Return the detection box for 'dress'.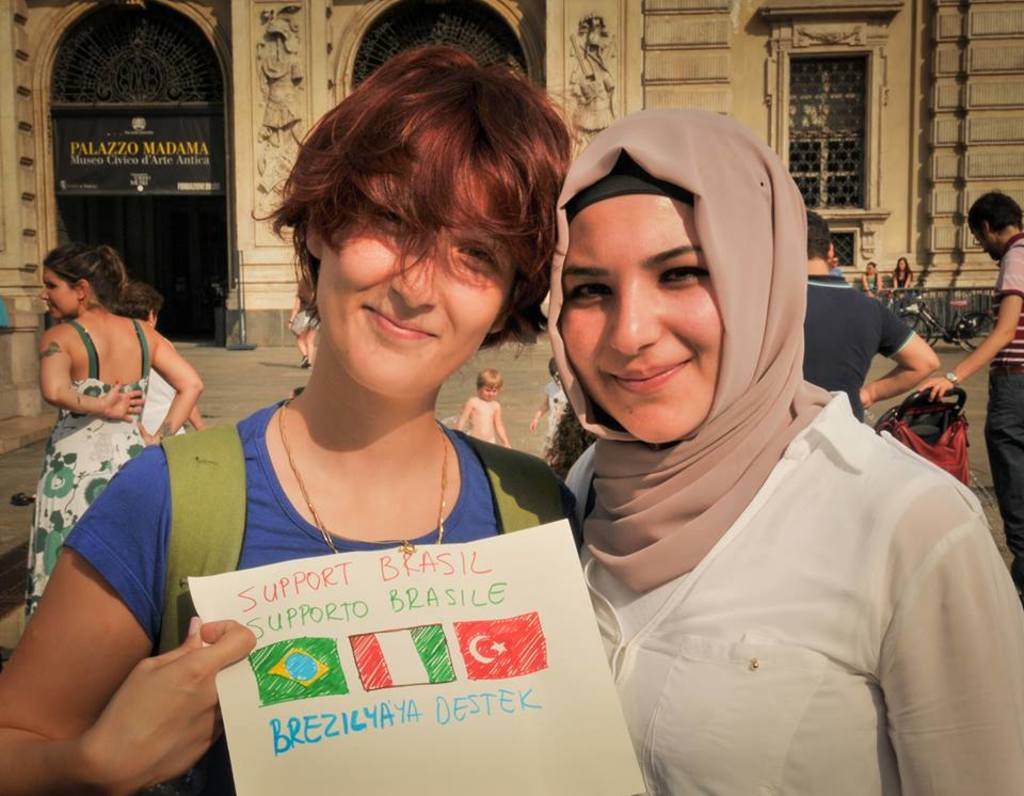
box(18, 319, 145, 638).
